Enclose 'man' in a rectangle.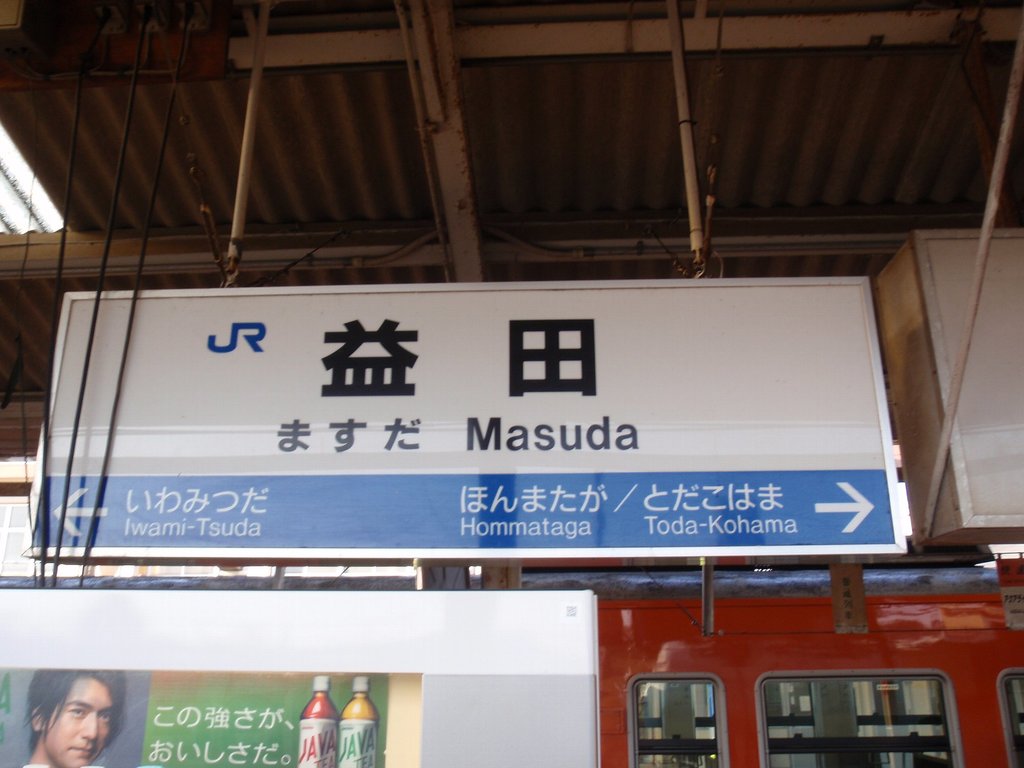
8, 666, 136, 767.
